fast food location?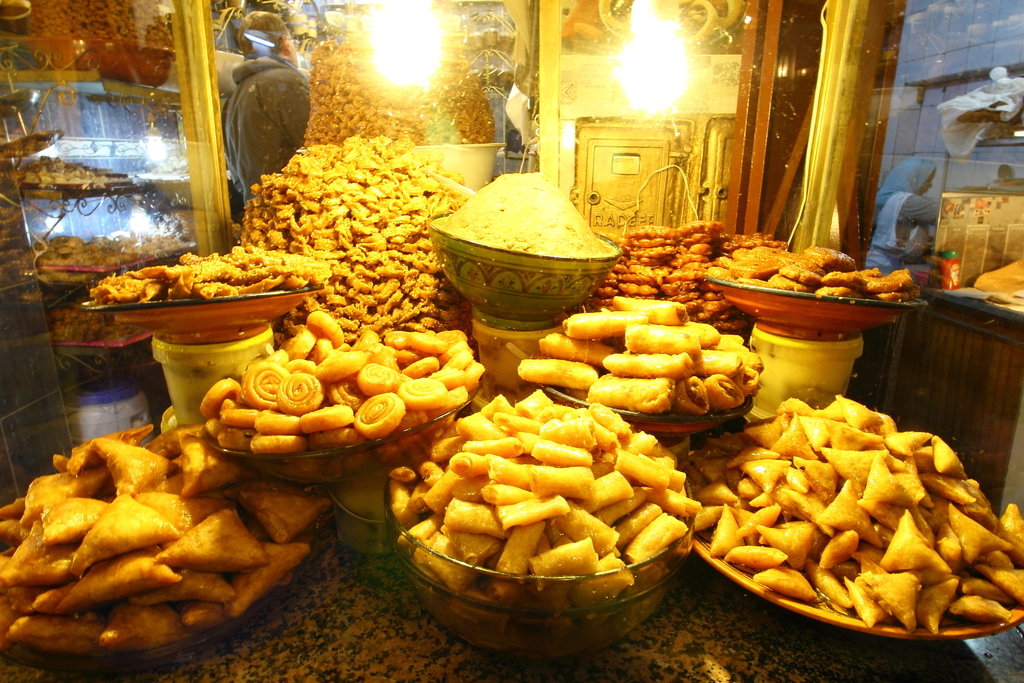
[428,443,467,470]
